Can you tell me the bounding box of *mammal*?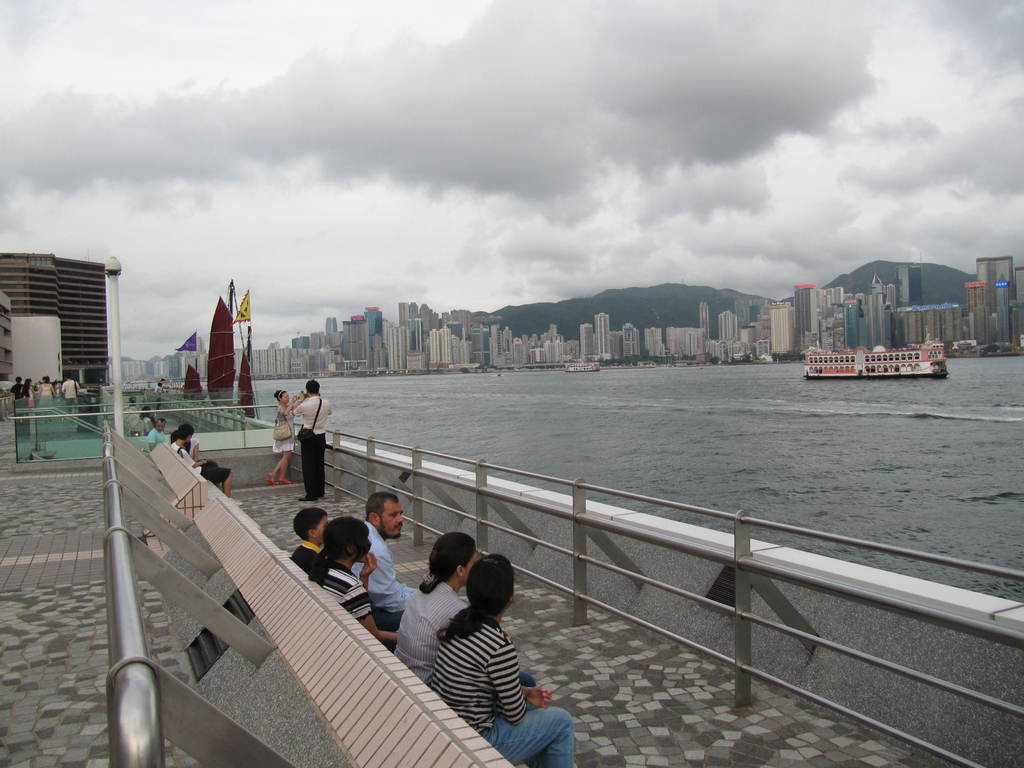
<box>262,387,305,486</box>.
